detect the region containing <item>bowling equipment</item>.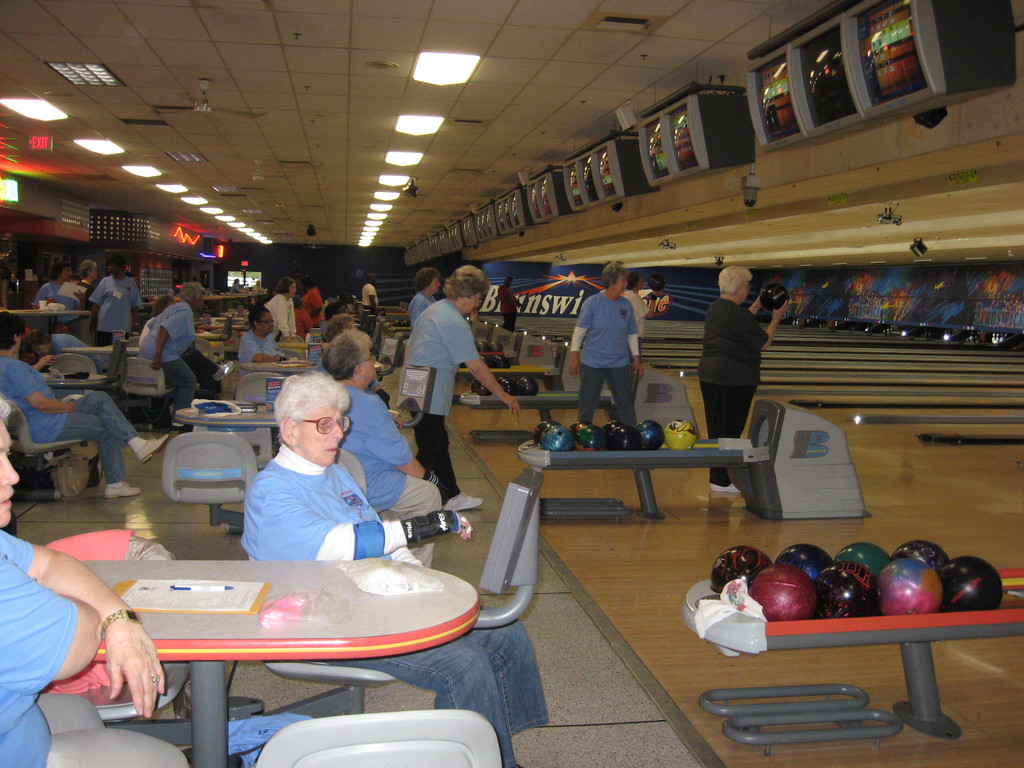
region(759, 281, 787, 308).
